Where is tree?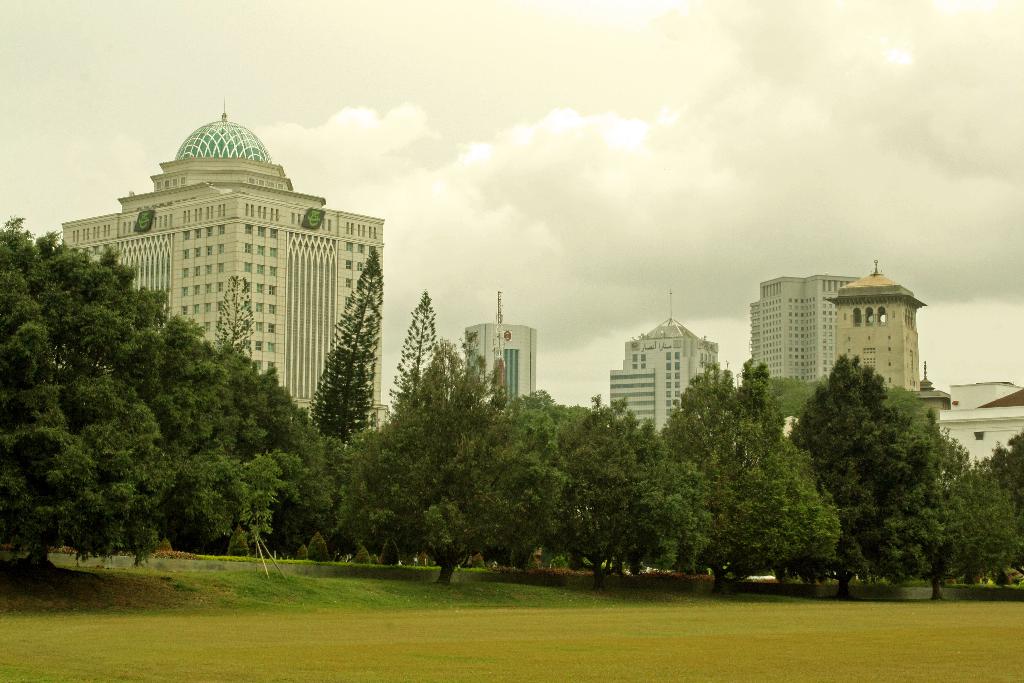
[0, 218, 171, 572].
